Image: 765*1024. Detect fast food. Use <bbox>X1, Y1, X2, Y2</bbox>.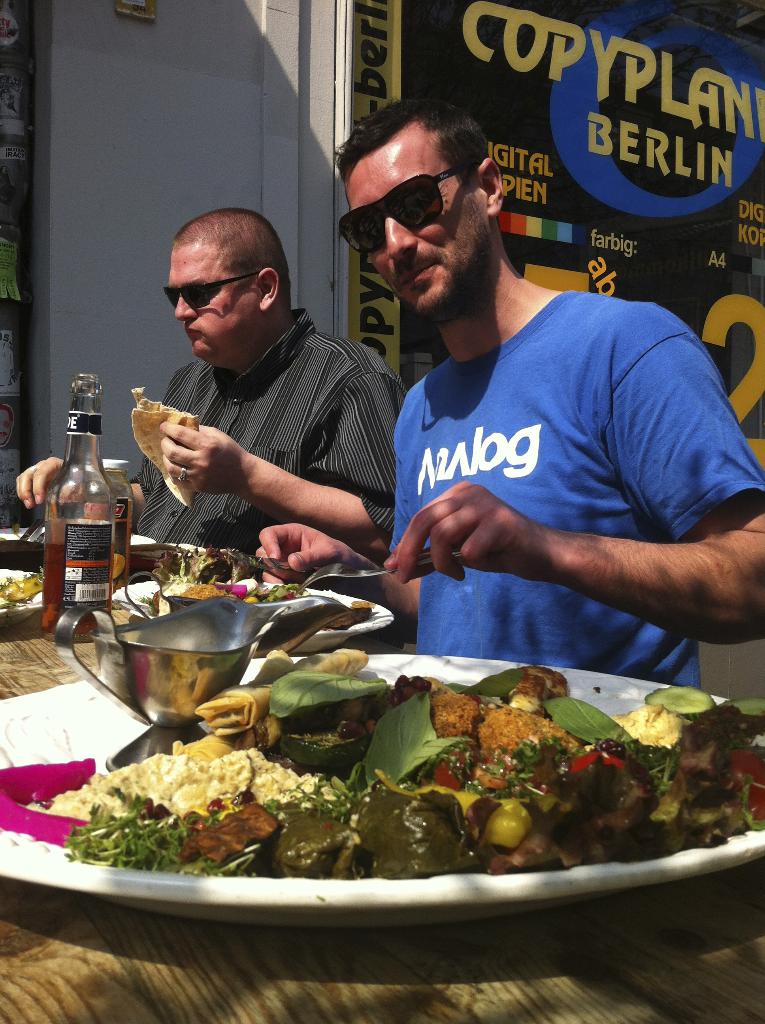
<bbox>33, 644, 764, 879</bbox>.
